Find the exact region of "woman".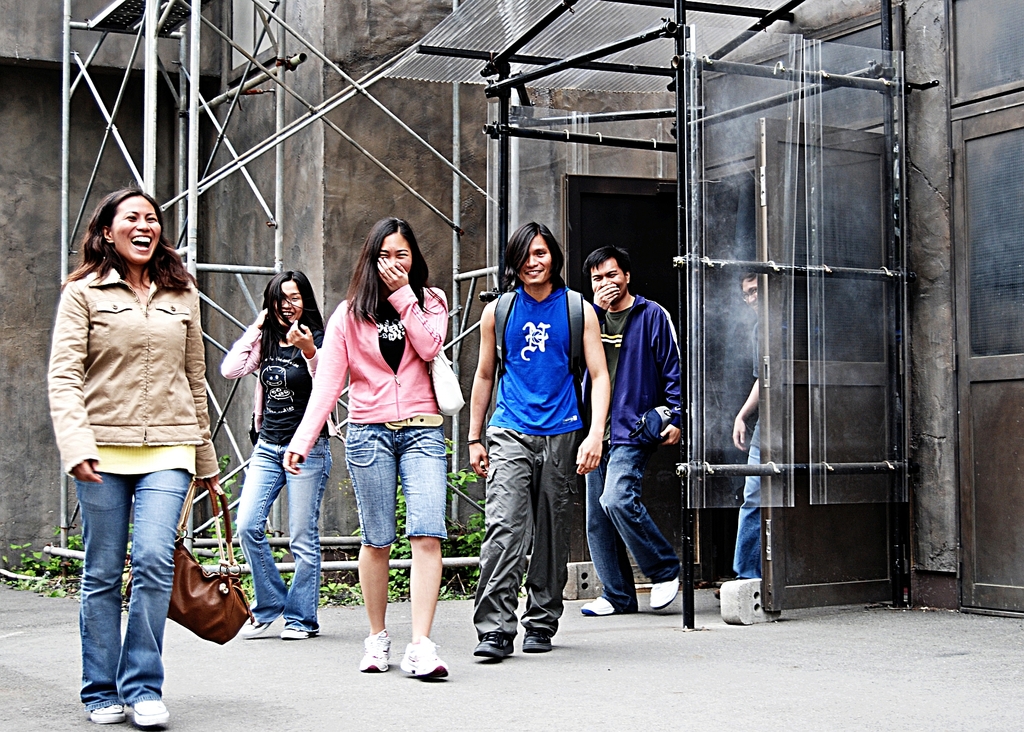
Exact region: {"left": 37, "top": 173, "right": 230, "bottom": 706}.
